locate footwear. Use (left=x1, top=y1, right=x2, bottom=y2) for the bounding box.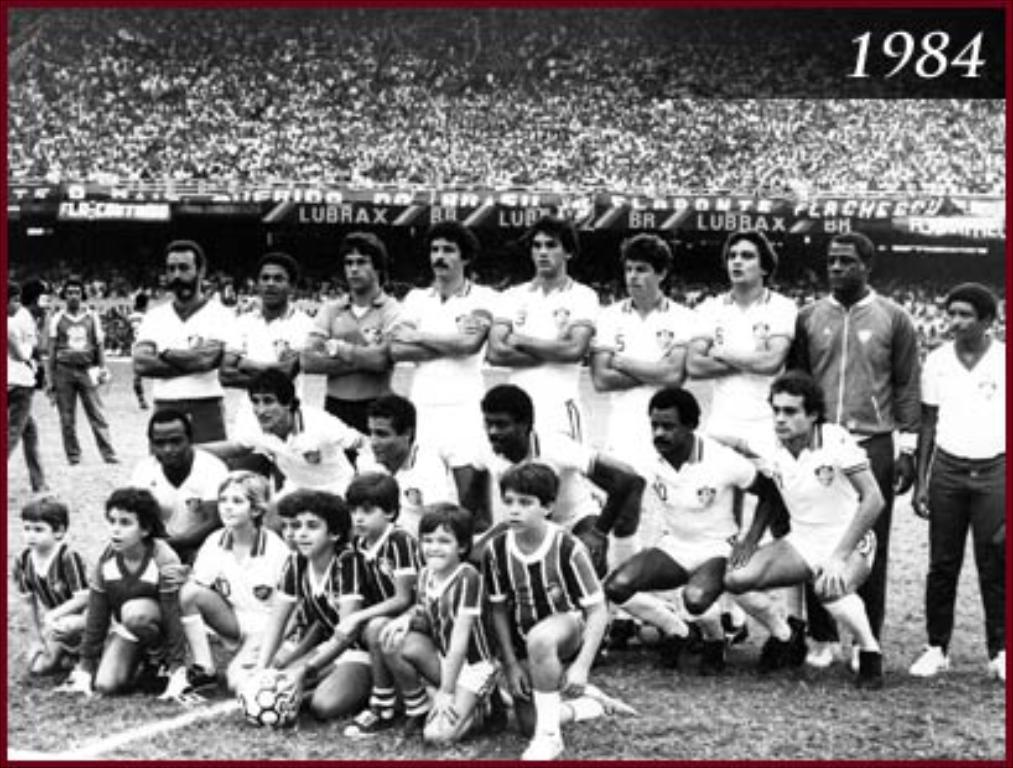
(left=176, top=661, right=218, bottom=696).
